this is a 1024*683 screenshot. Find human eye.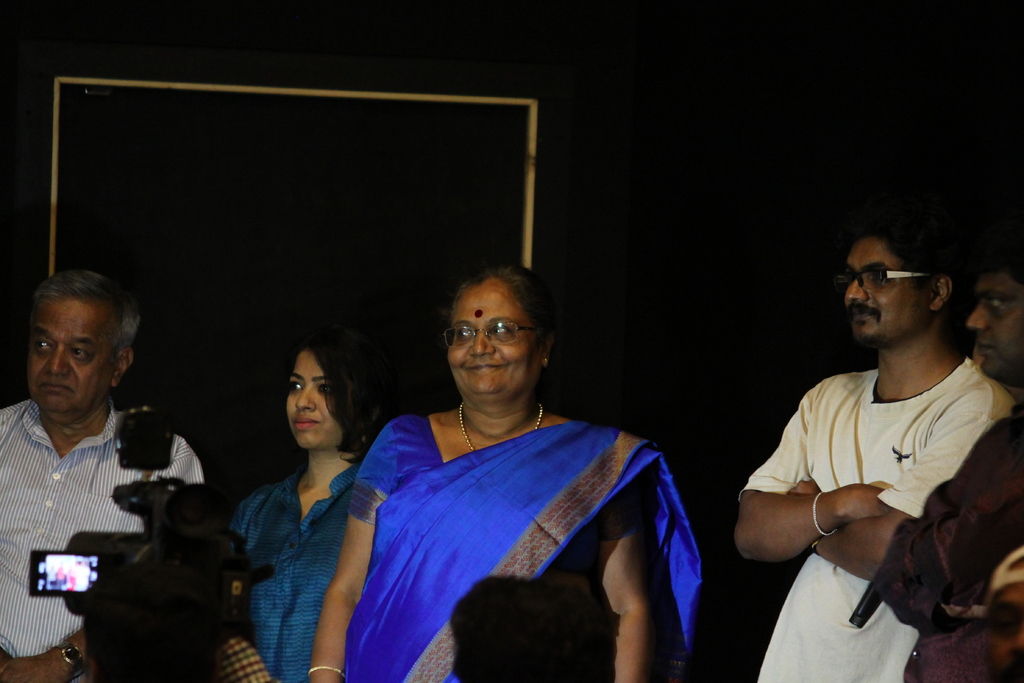
Bounding box: (287, 381, 304, 393).
